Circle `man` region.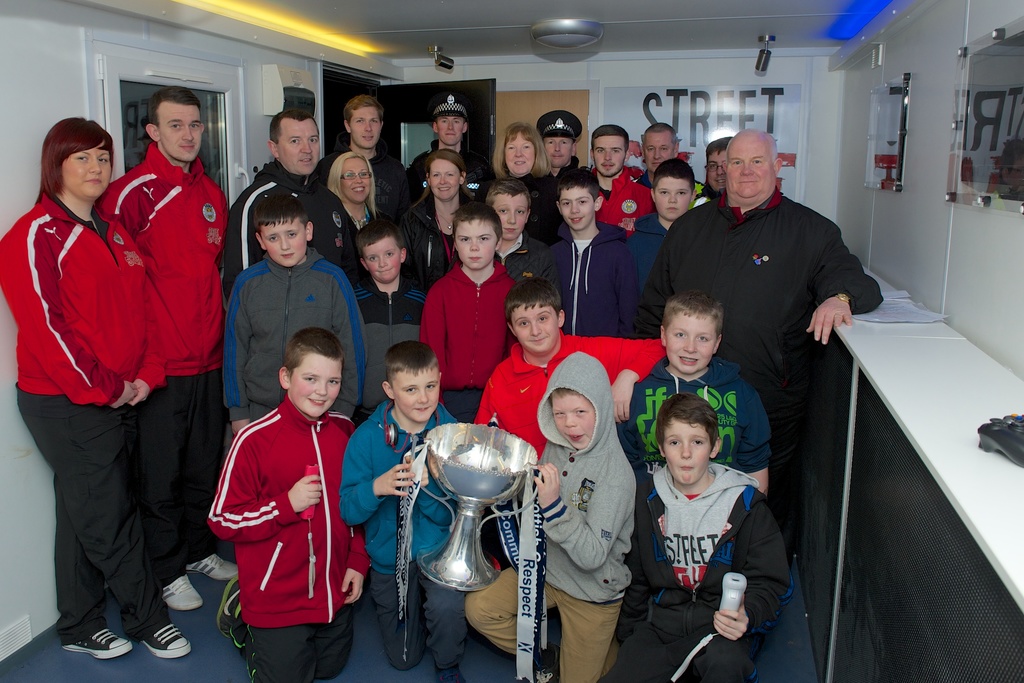
Region: [102,88,236,605].
